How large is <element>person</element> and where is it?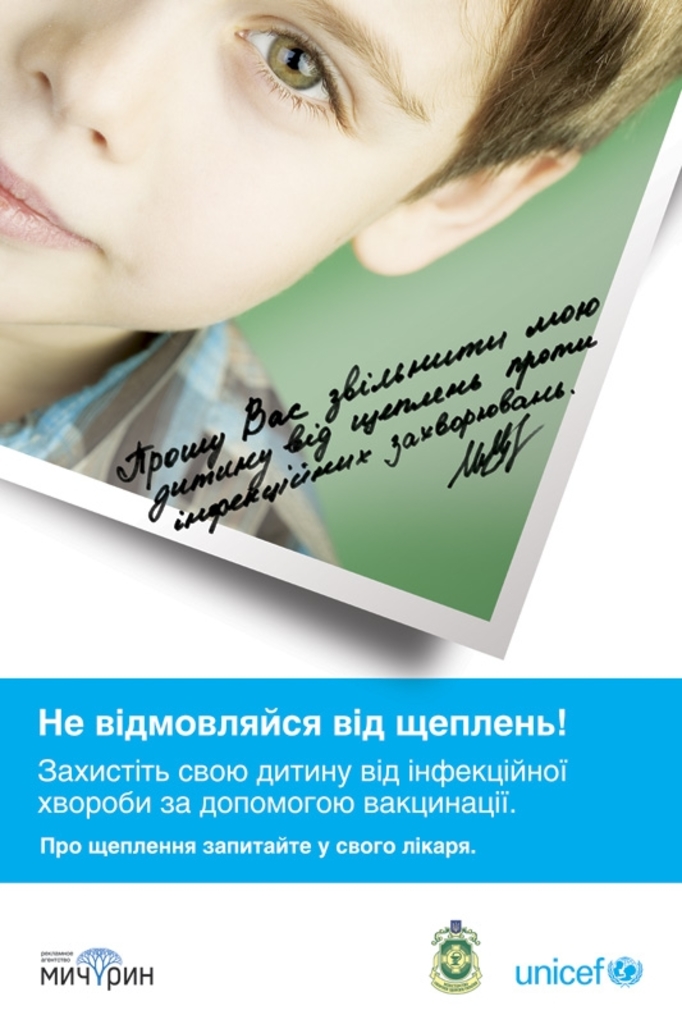
Bounding box: detection(0, 0, 681, 564).
